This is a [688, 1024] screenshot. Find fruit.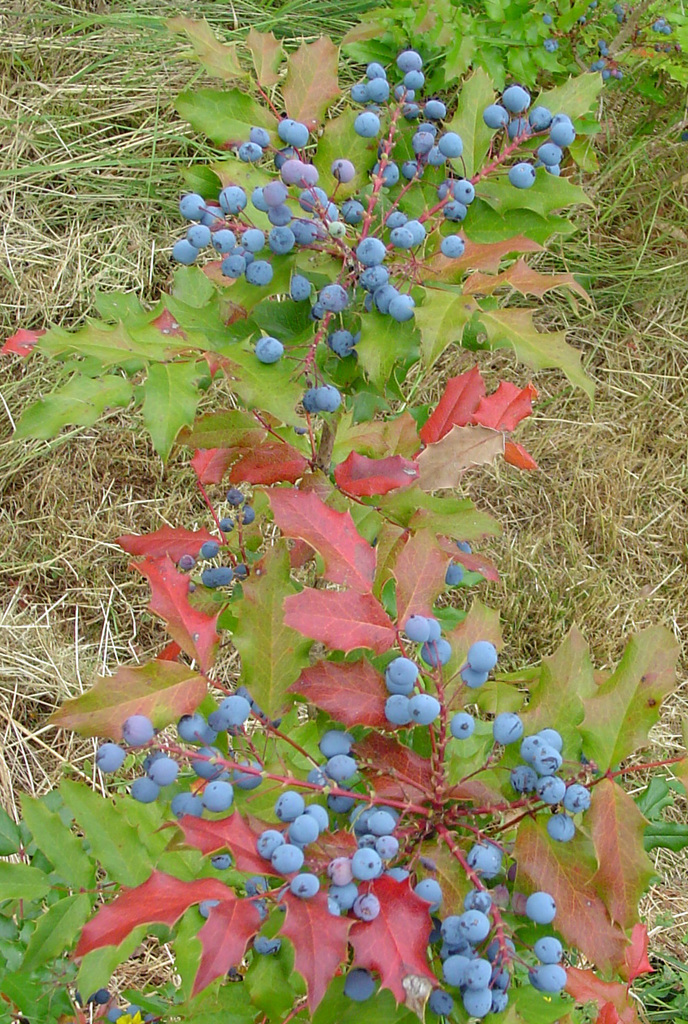
Bounding box: rect(402, 218, 426, 242).
